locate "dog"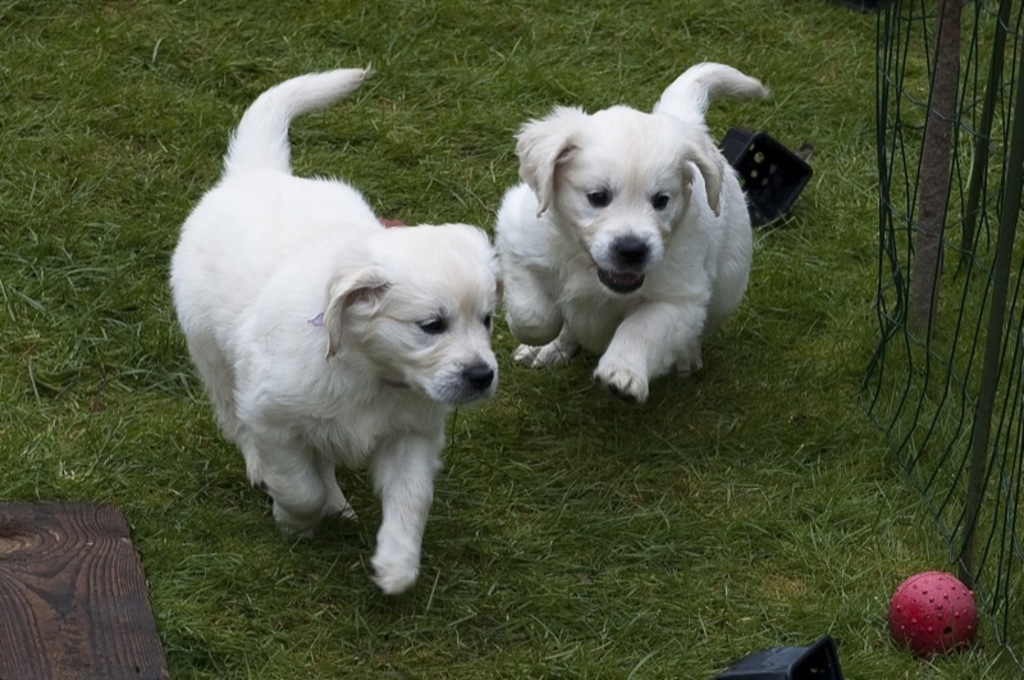
bbox=(497, 60, 772, 401)
